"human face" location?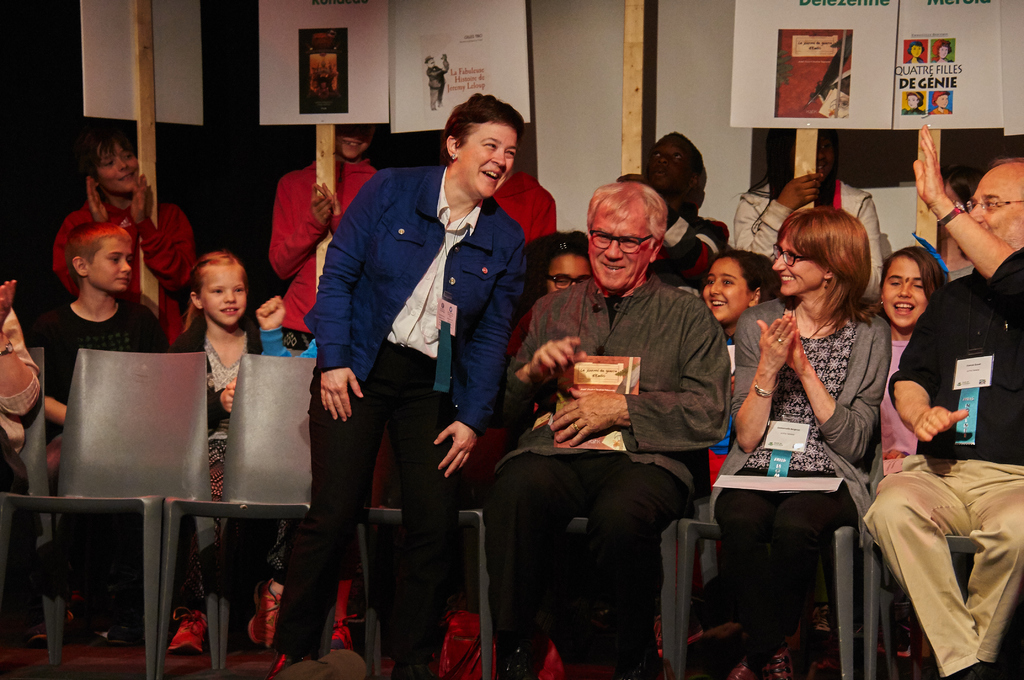
rect(585, 209, 648, 288)
